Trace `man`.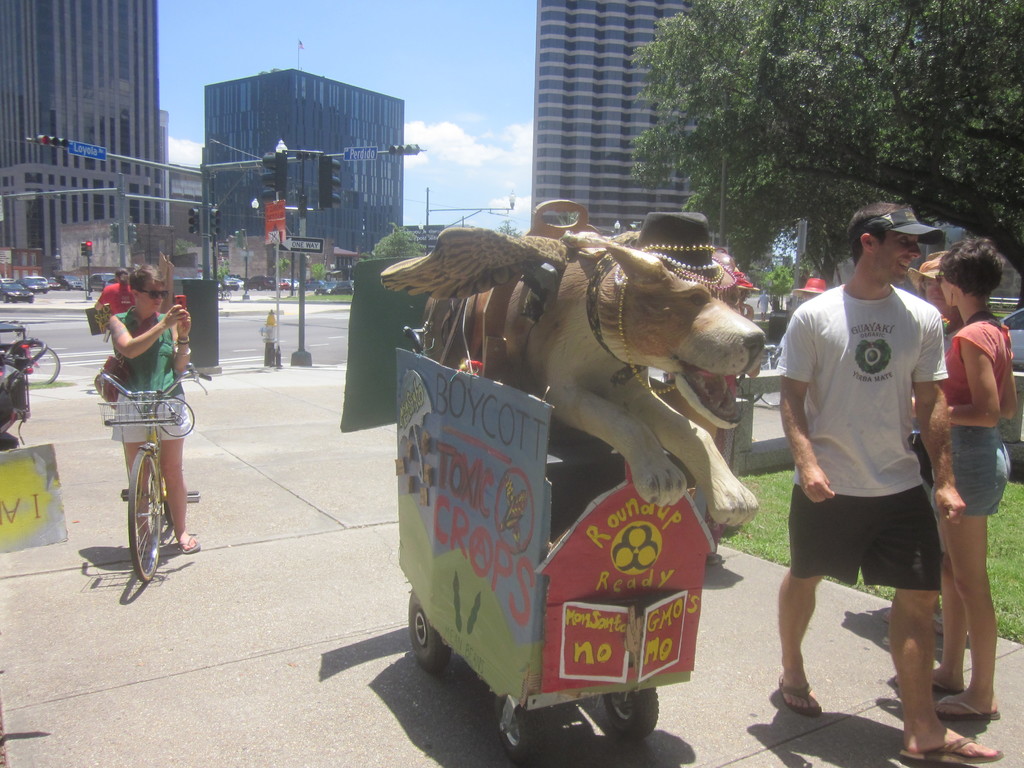
Traced to (left=94, top=269, right=136, bottom=324).
